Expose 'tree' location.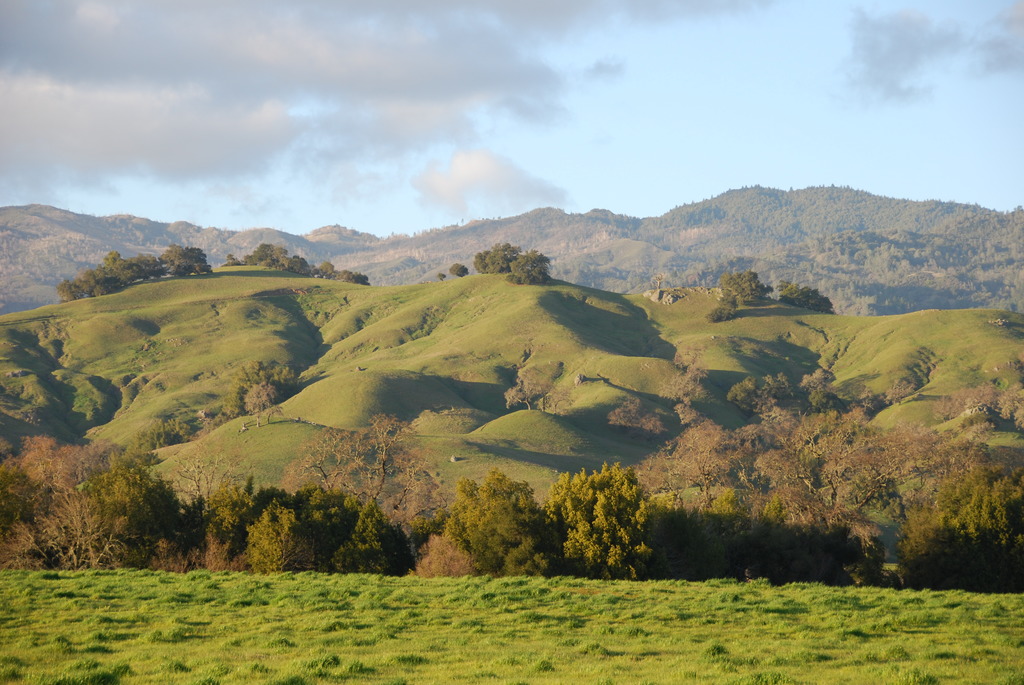
Exposed at 509/246/554/287.
